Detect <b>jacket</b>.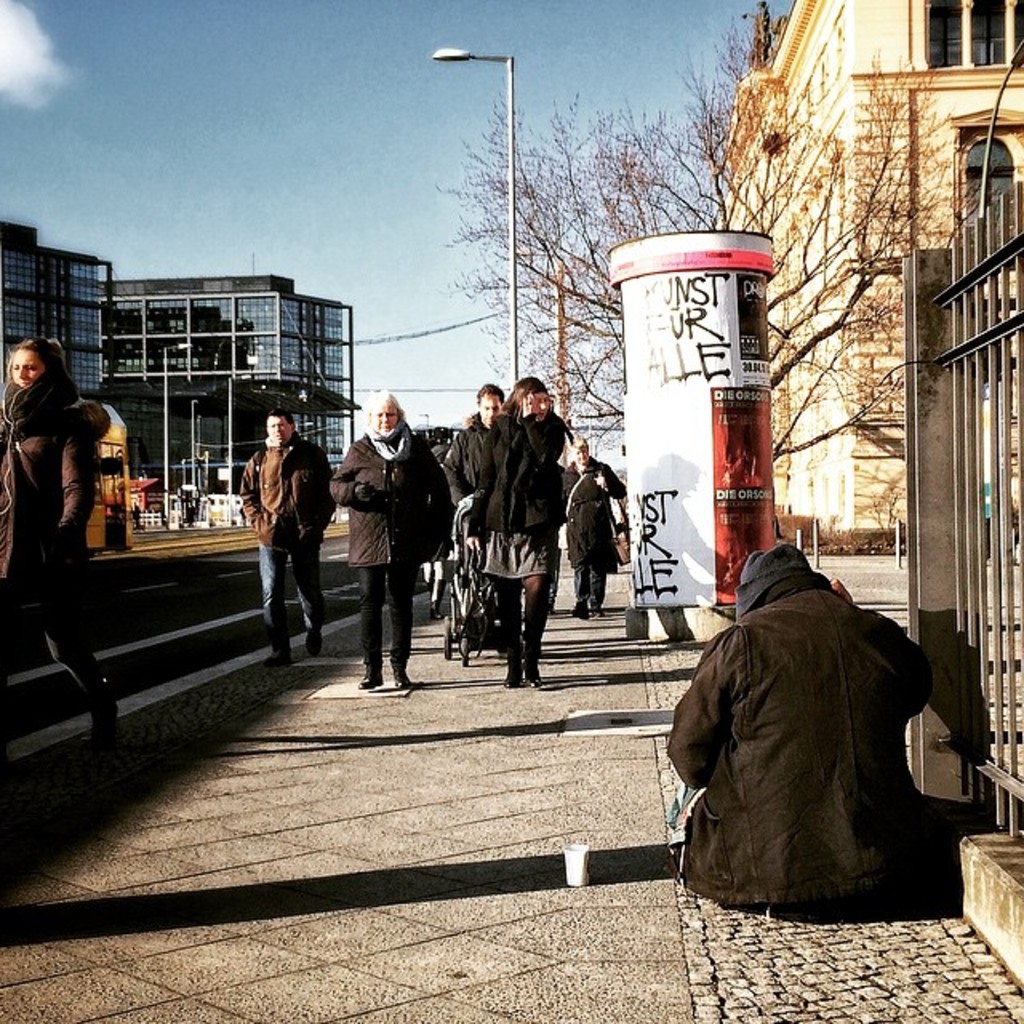
Detected at (242, 442, 330, 549).
